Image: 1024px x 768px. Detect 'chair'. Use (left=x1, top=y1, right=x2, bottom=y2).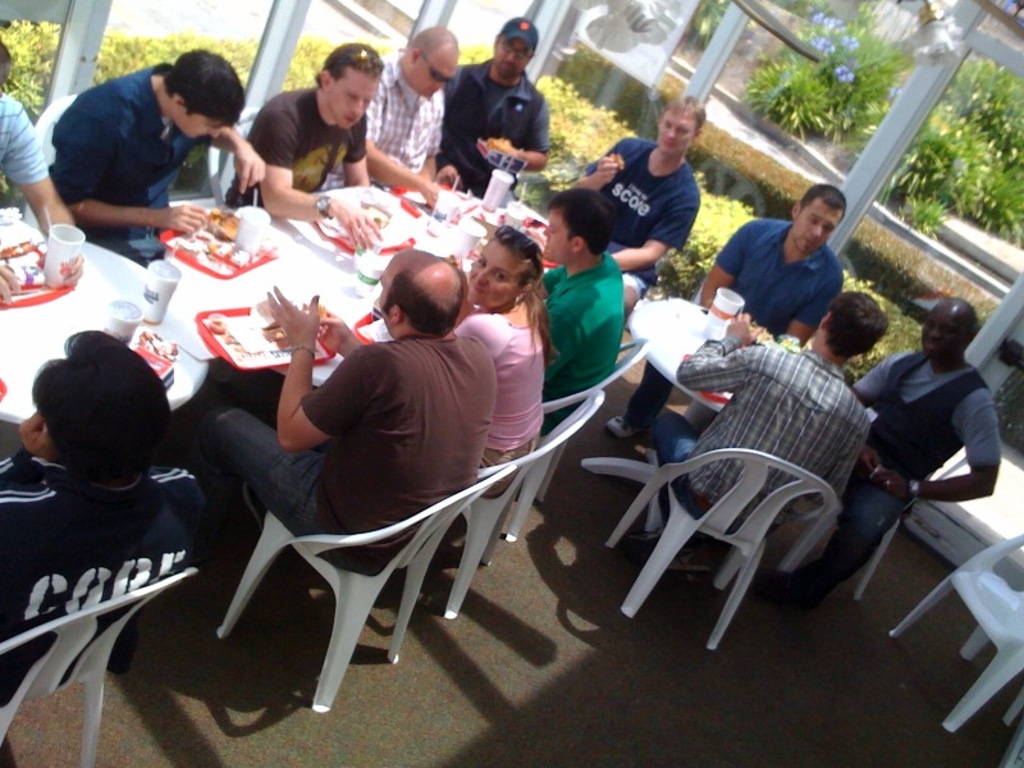
(left=218, top=458, right=520, bottom=717).
